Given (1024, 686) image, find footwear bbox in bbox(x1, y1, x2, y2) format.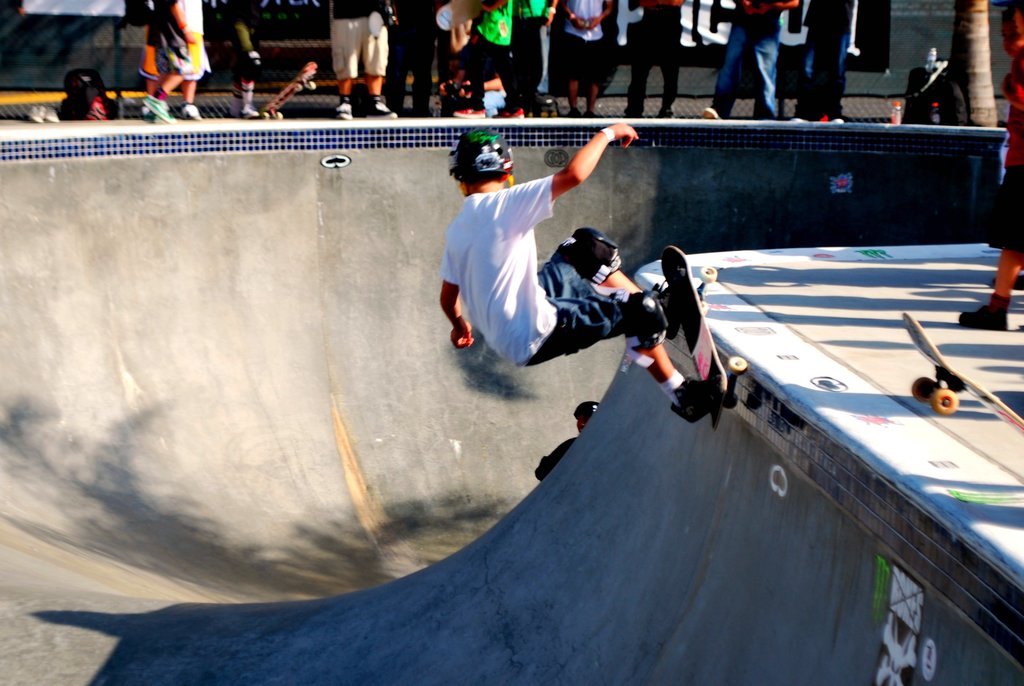
bbox(180, 101, 204, 122).
